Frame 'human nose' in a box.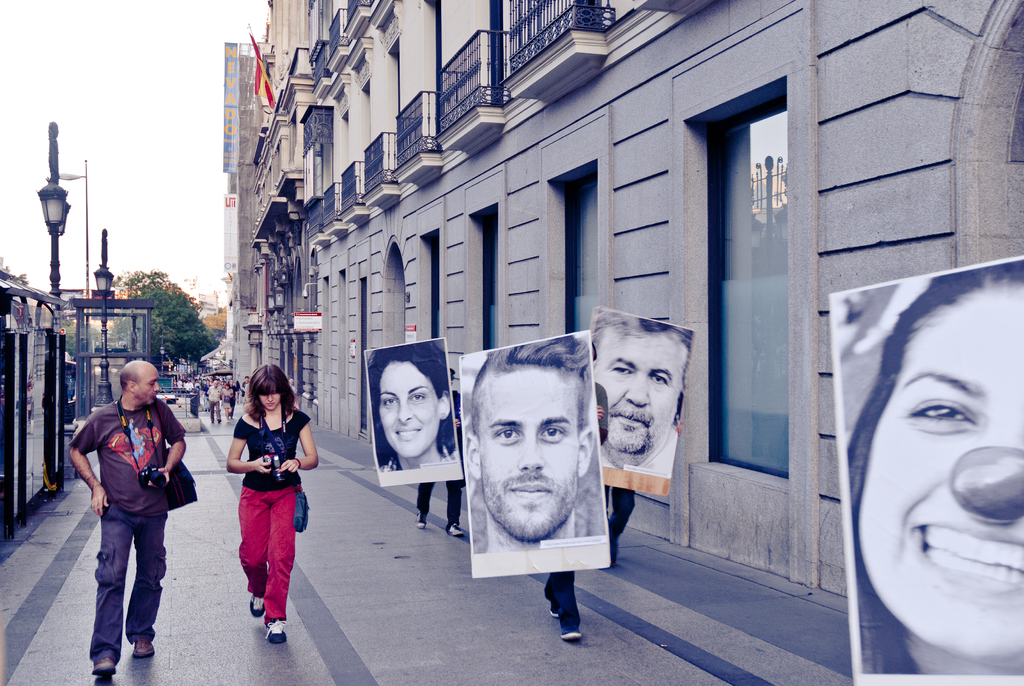
locate(264, 391, 275, 402).
